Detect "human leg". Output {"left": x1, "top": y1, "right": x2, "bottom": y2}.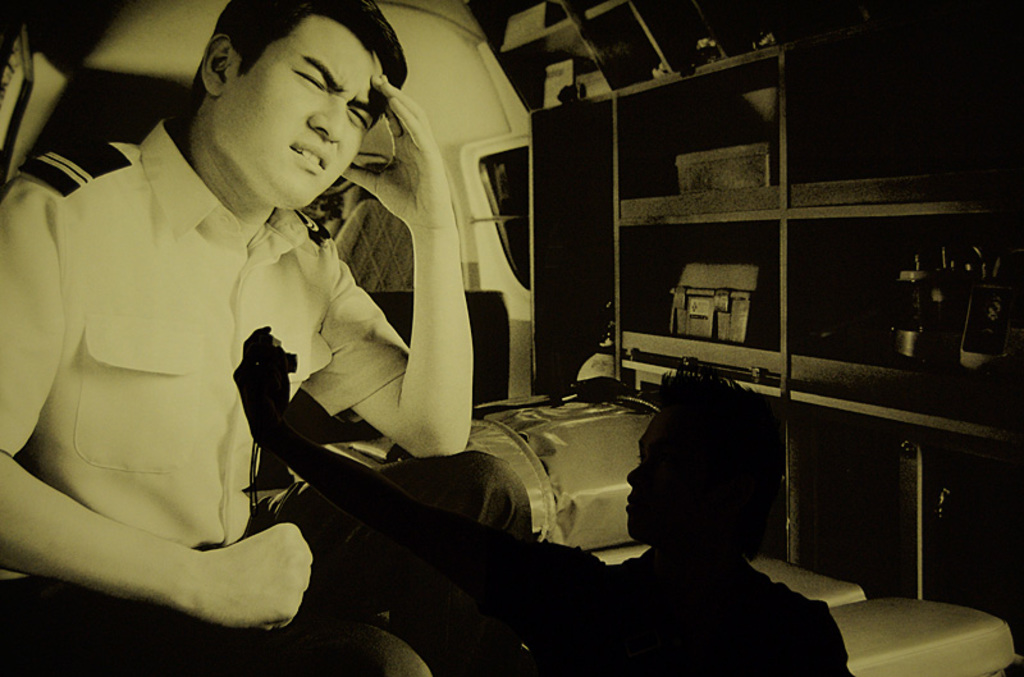
{"left": 269, "top": 456, "right": 559, "bottom": 676}.
